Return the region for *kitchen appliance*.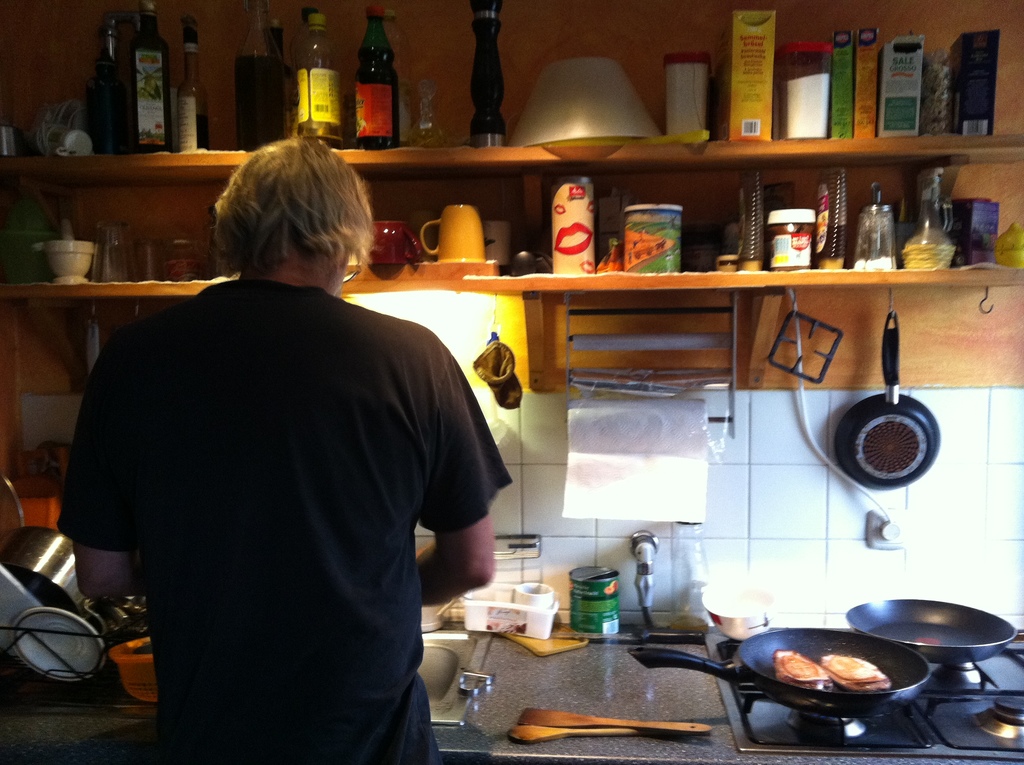
x1=538, y1=172, x2=596, y2=275.
